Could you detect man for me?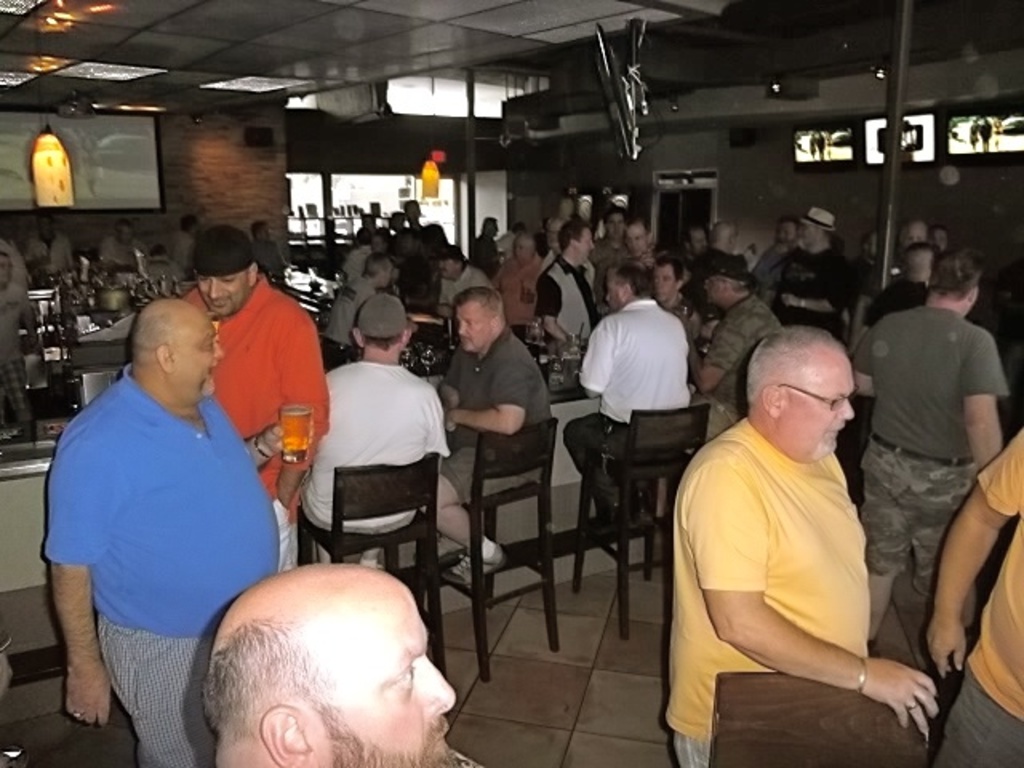
Detection result: [x1=176, y1=222, x2=342, y2=576].
